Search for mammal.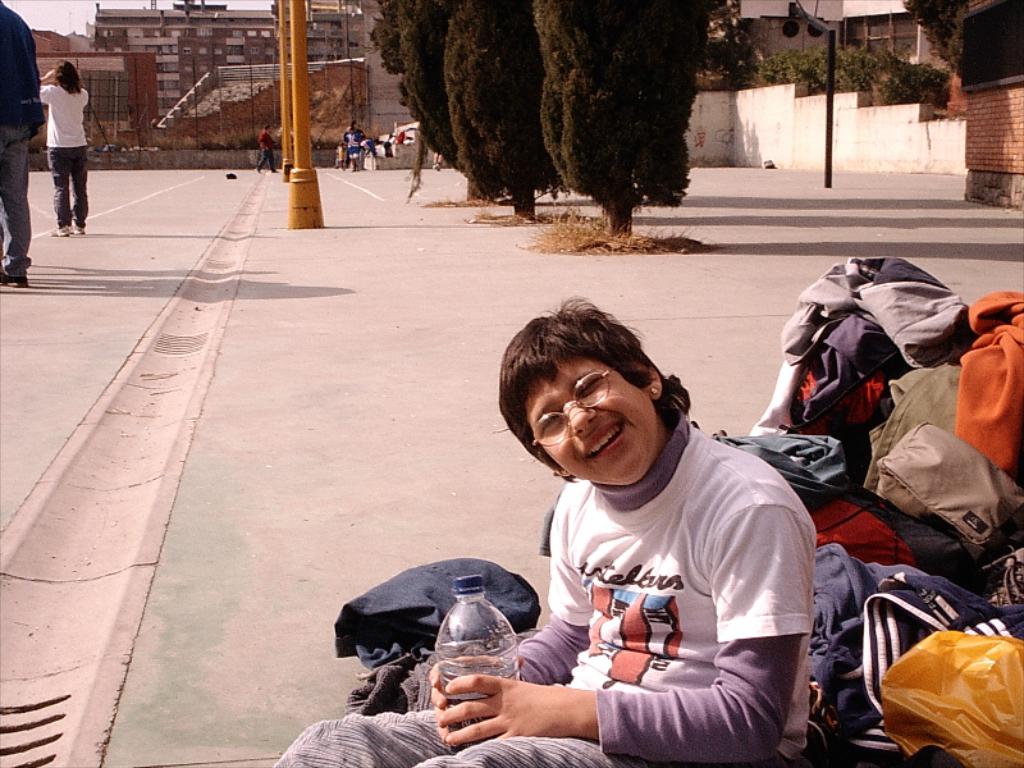
Found at (x1=255, y1=122, x2=274, y2=172).
